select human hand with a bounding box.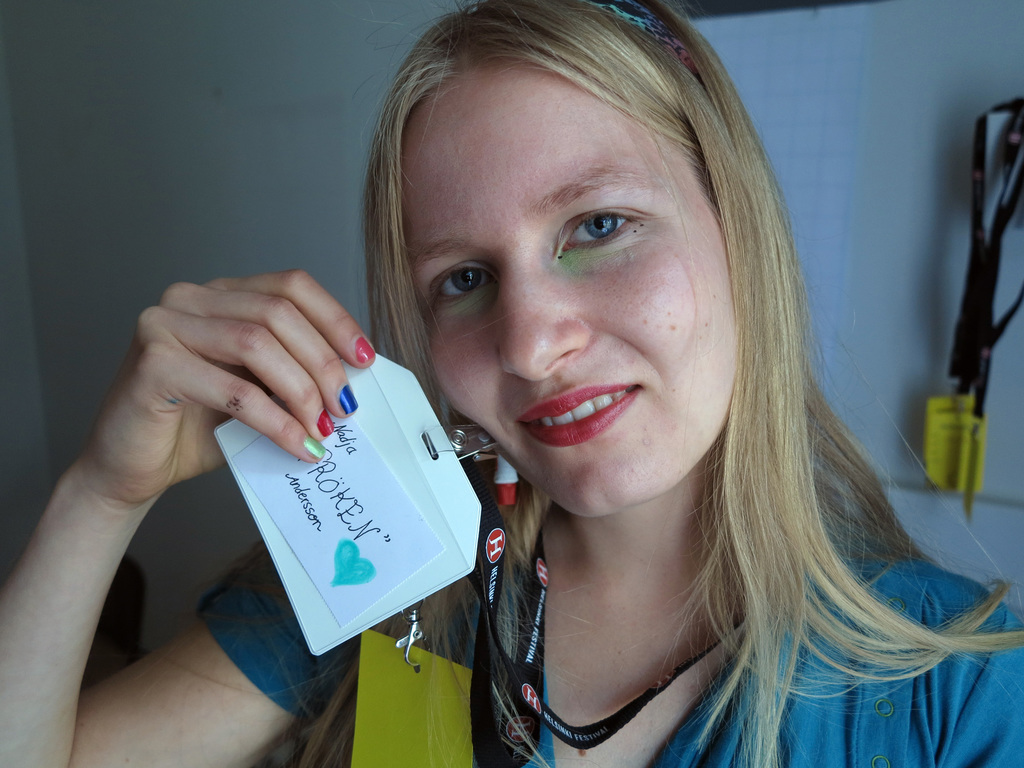
(106,274,383,487).
